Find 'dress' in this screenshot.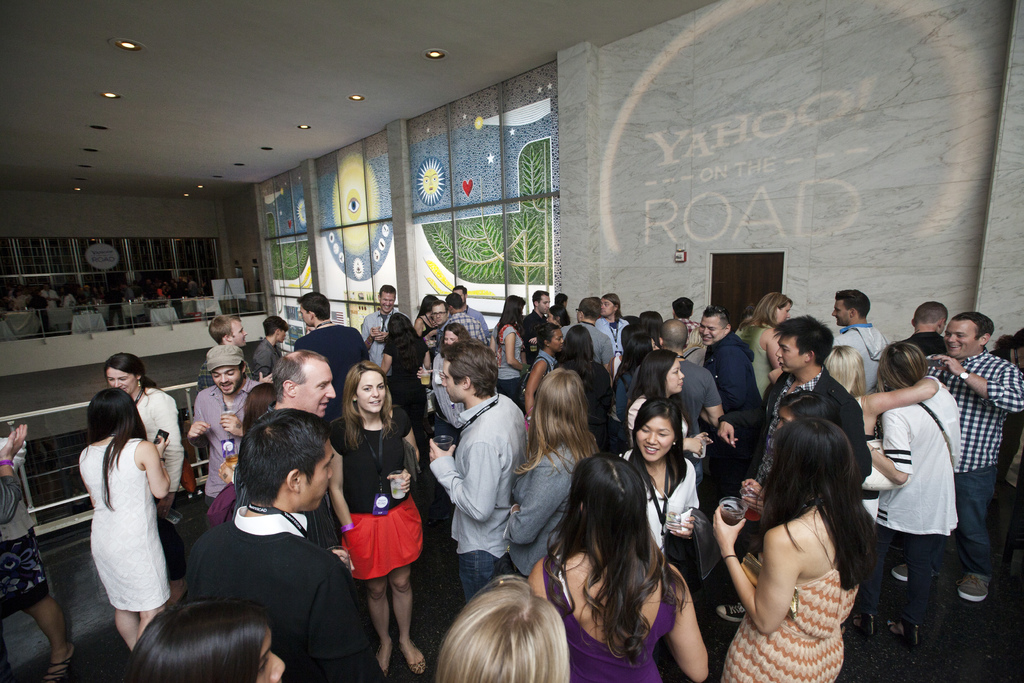
The bounding box for 'dress' is 614/449/701/553.
